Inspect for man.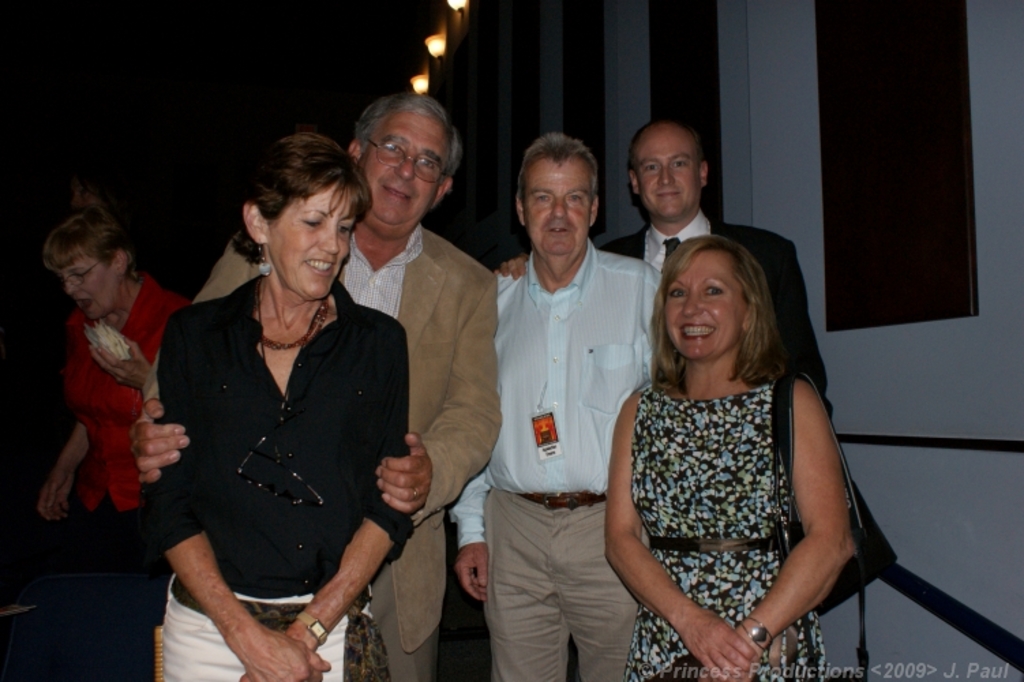
Inspection: detection(131, 91, 503, 681).
